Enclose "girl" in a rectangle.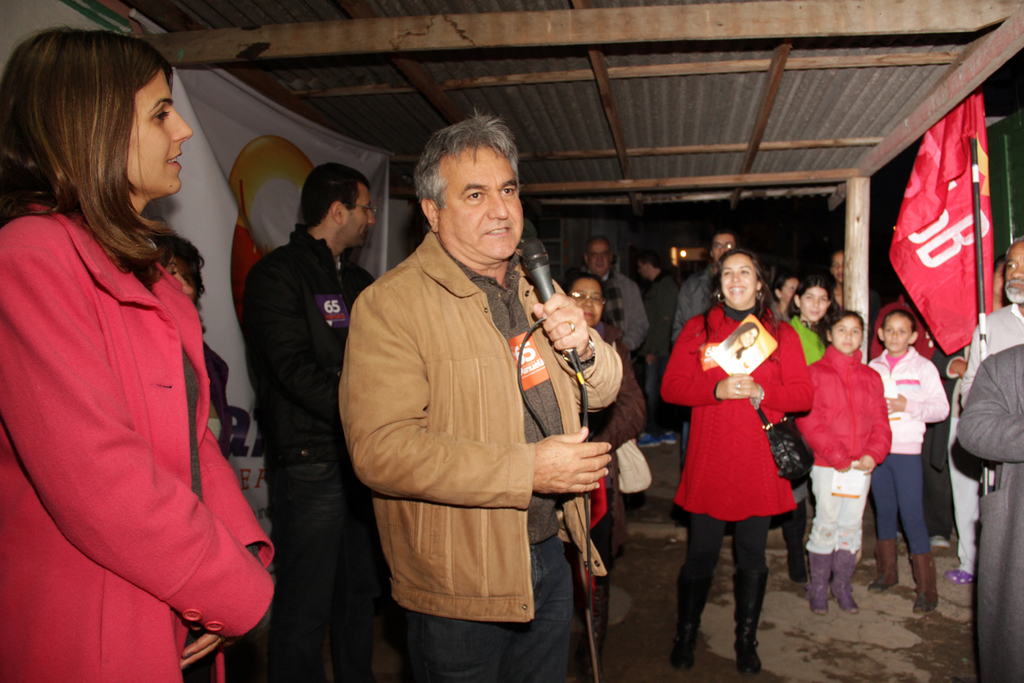
l=793, t=309, r=892, b=615.
